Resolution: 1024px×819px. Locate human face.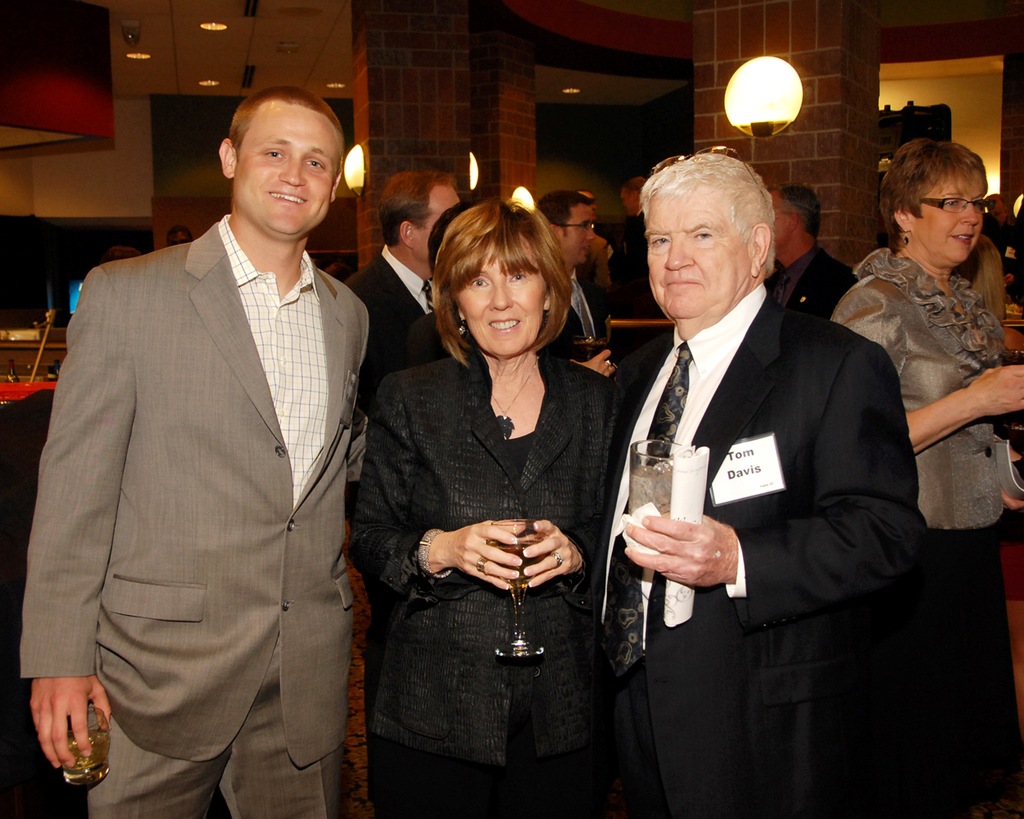
crop(168, 231, 190, 247).
